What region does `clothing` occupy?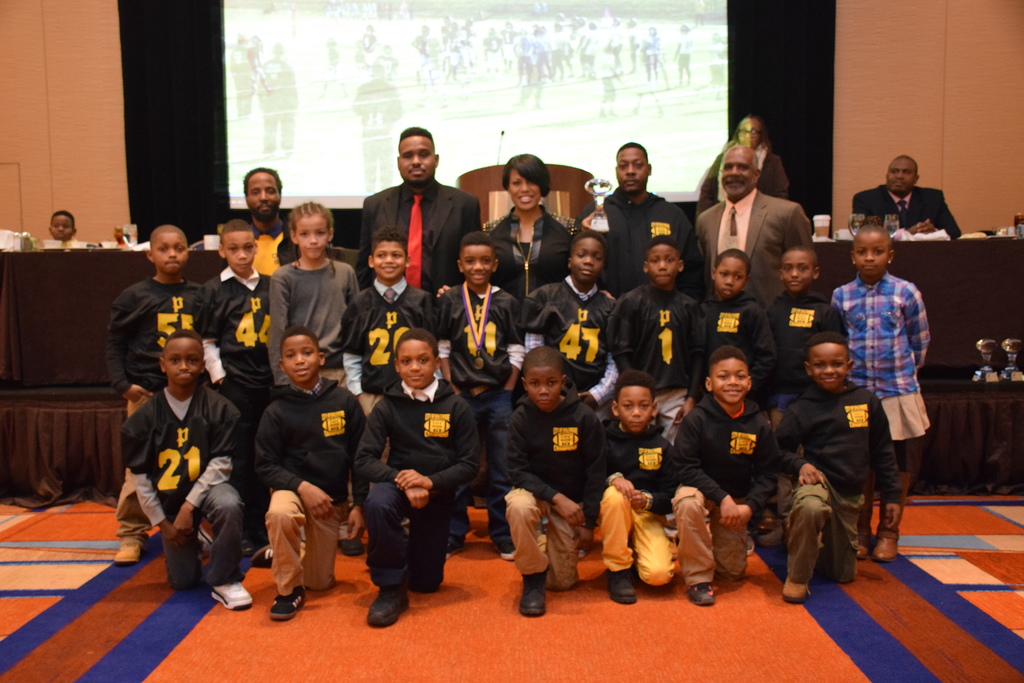
rect(702, 42, 724, 90).
